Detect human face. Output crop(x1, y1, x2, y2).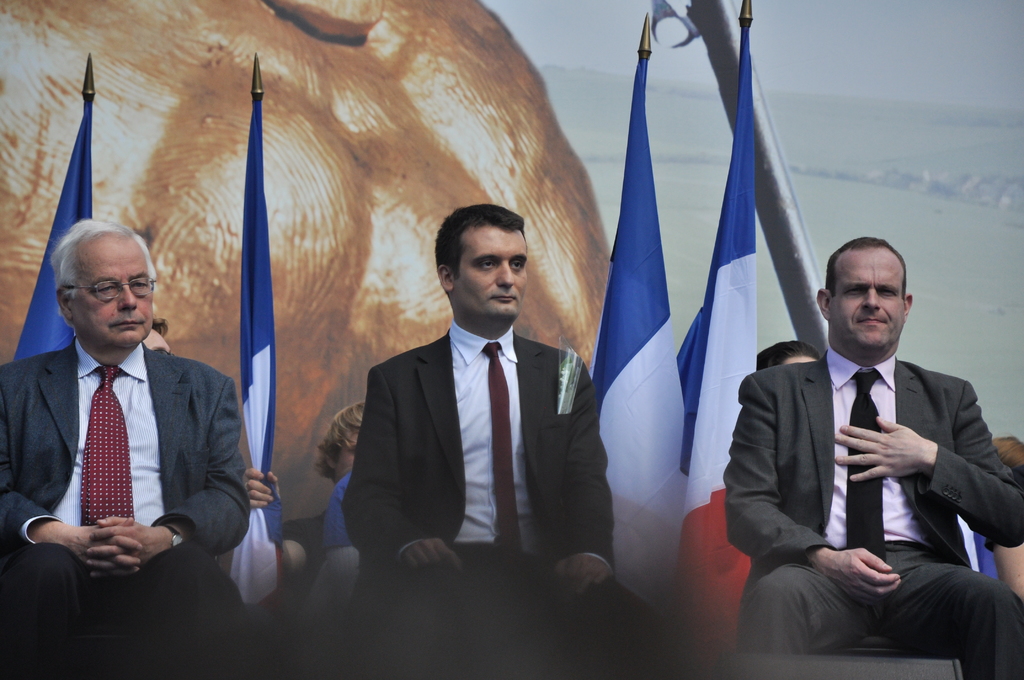
crop(829, 250, 906, 353).
